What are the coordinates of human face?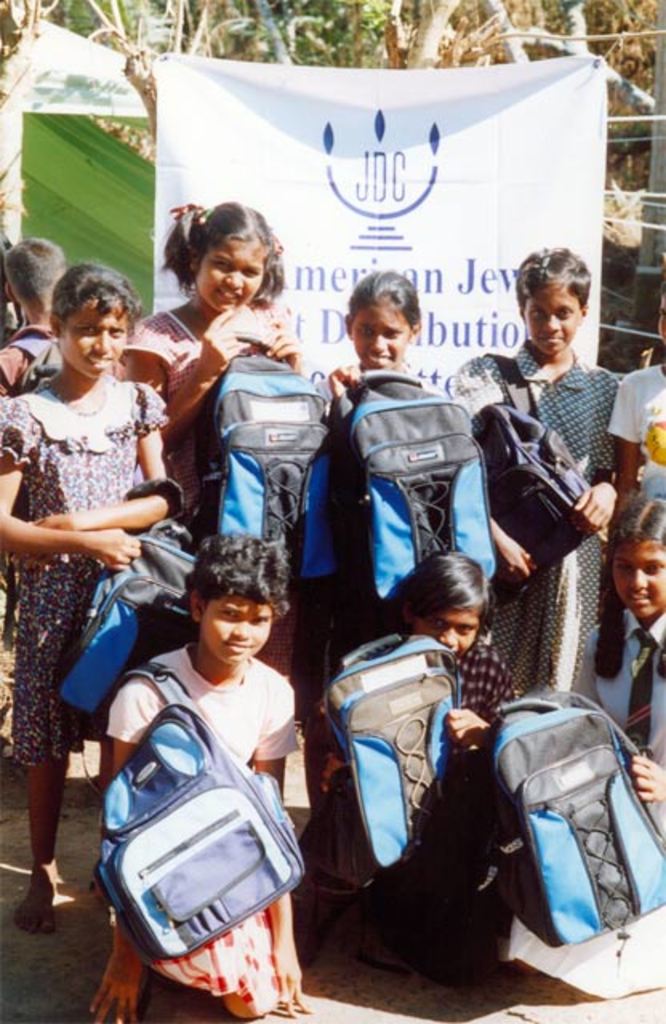
detection(200, 600, 272, 662).
